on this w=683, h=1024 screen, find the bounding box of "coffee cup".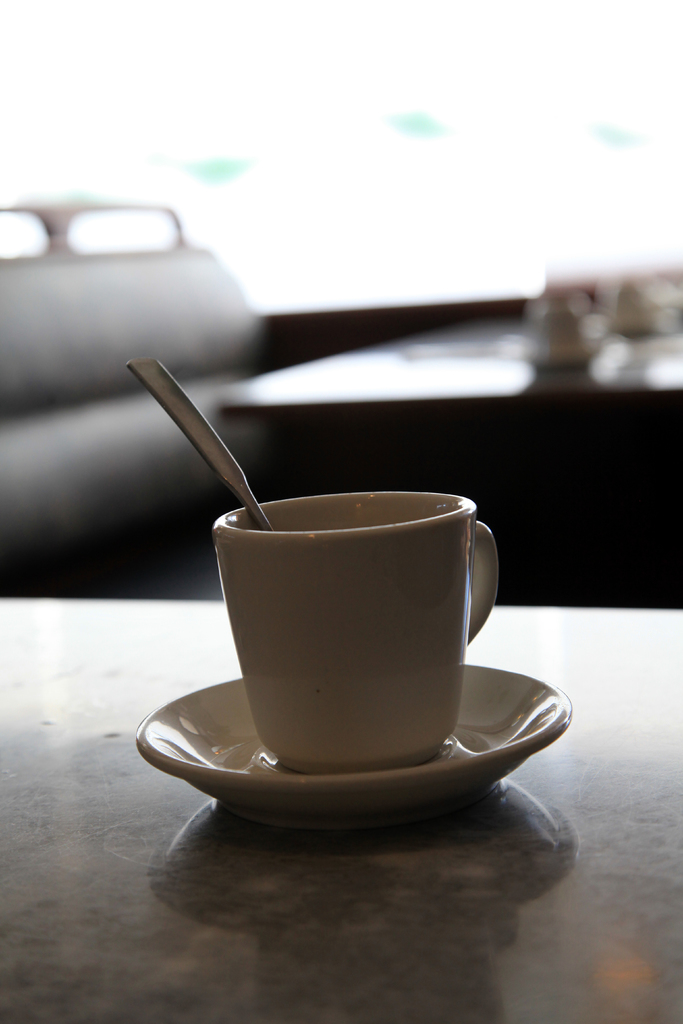
Bounding box: <bbox>202, 488, 502, 774</bbox>.
